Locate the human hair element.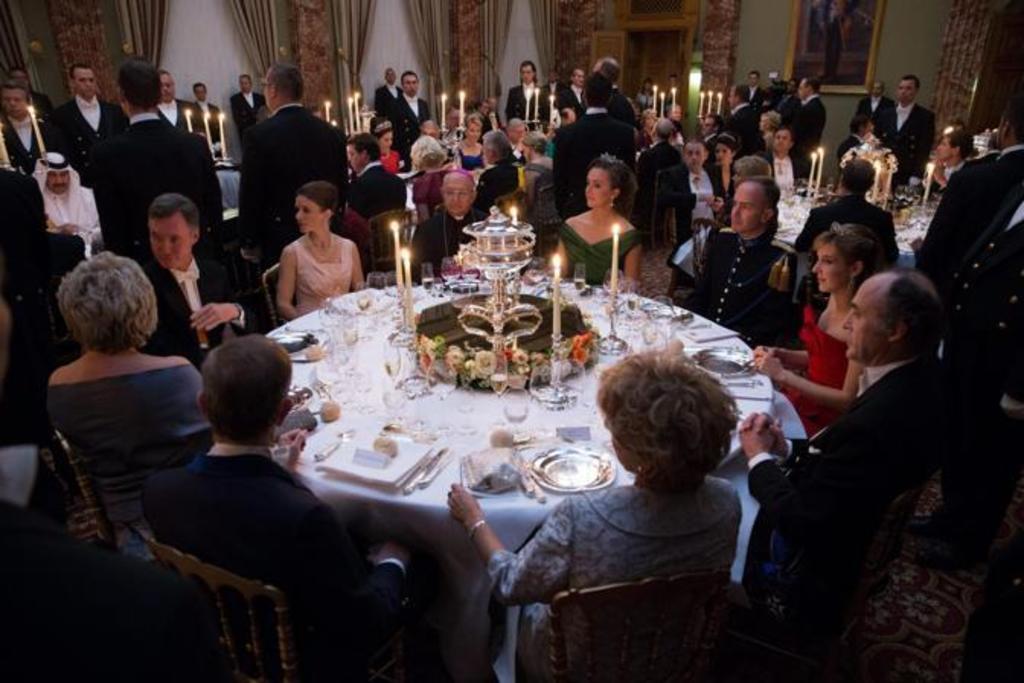
Element bbox: [605, 349, 748, 500].
